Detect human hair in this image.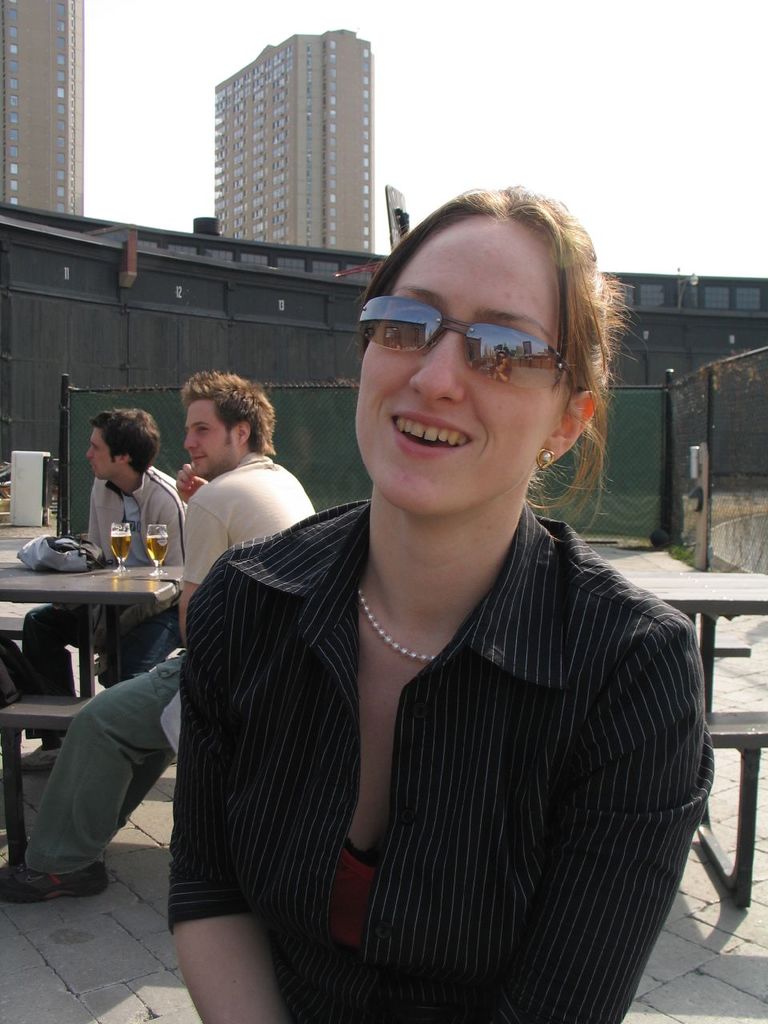
Detection: rect(182, 368, 274, 450).
